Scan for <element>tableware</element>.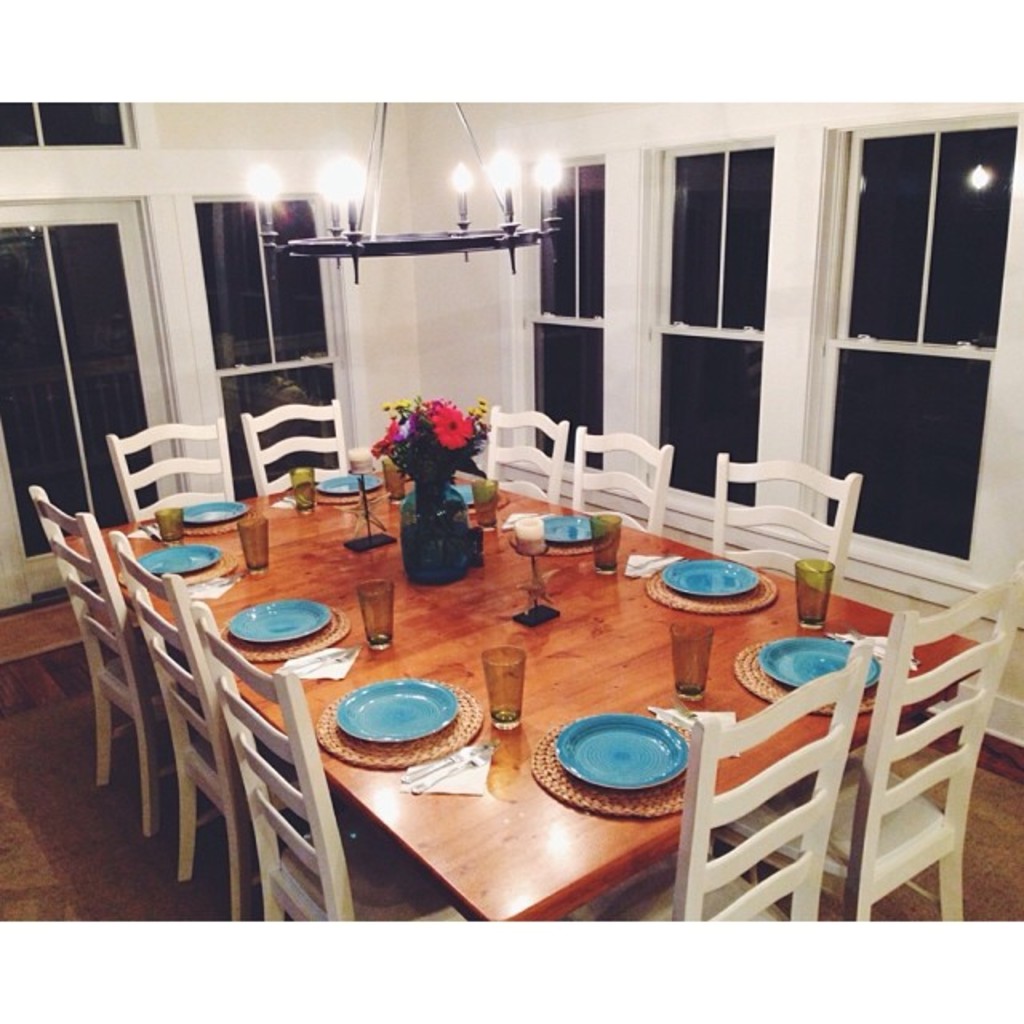
Scan result: (x1=555, y1=709, x2=691, y2=792).
